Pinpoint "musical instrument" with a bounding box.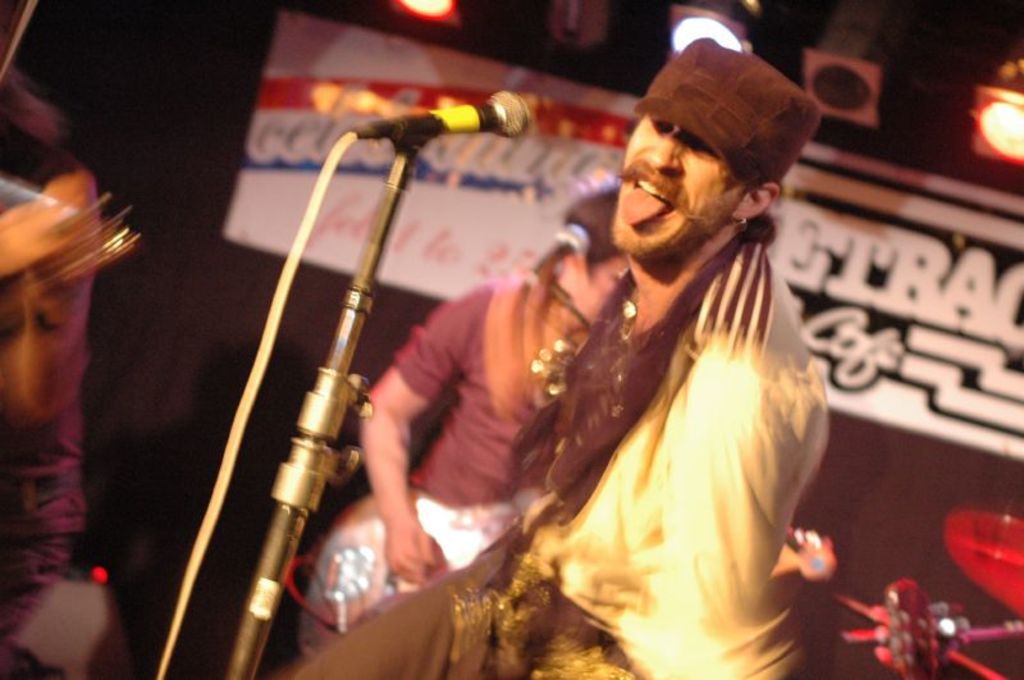
294:479:835:652.
